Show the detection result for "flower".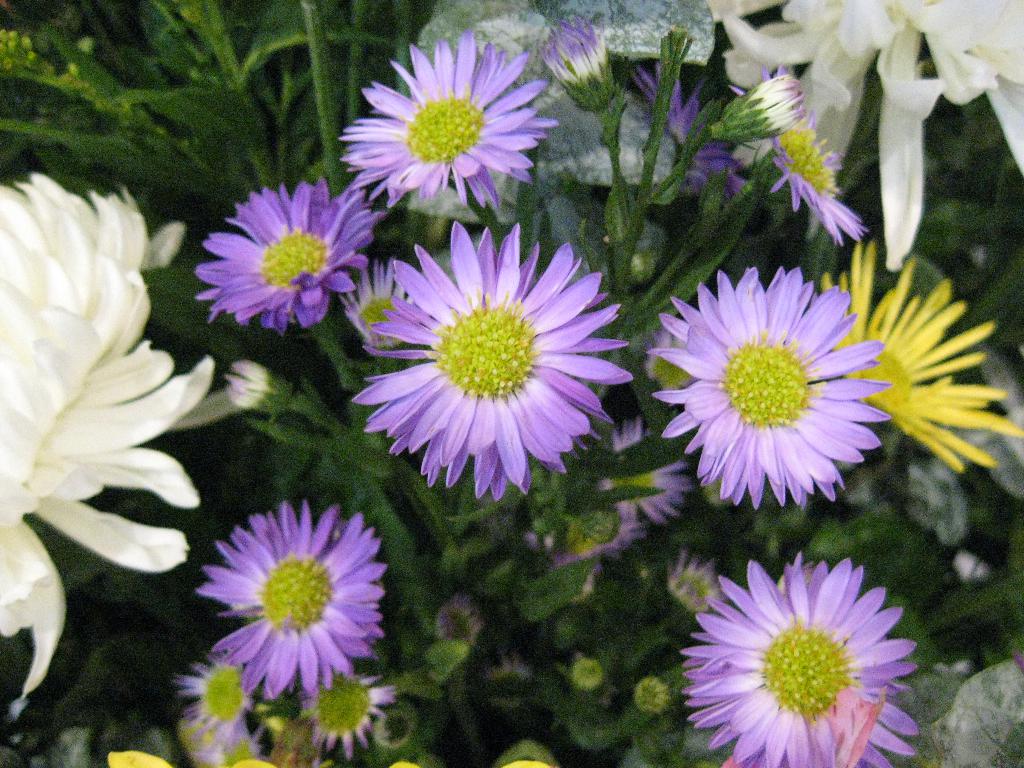
crop(191, 176, 381, 332).
